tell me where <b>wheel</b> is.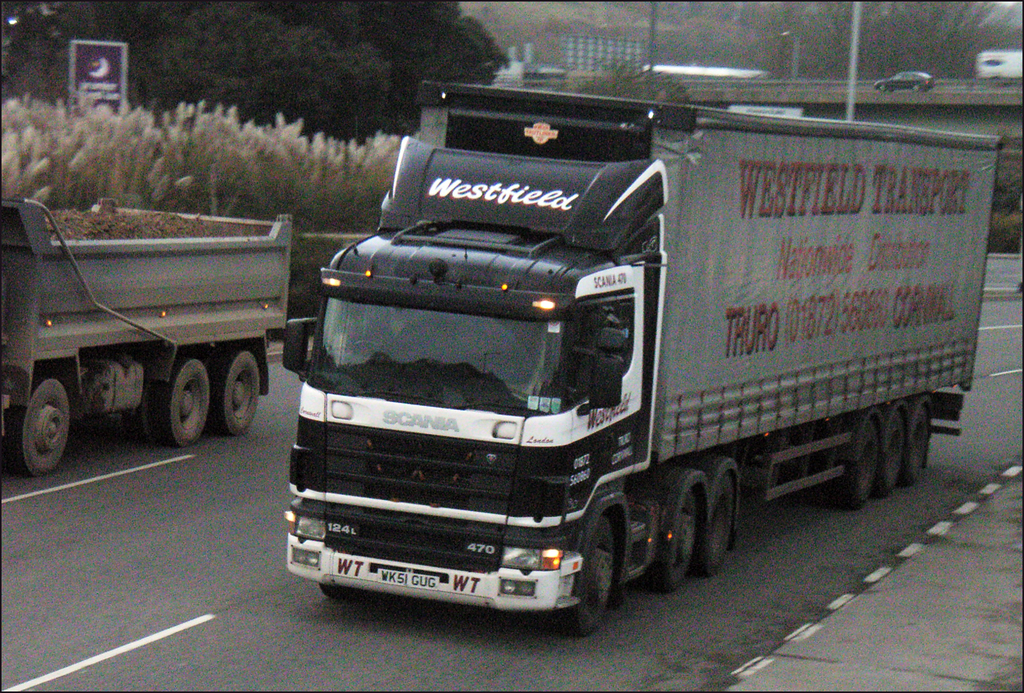
<b>wheel</b> is at 148/358/207/448.
